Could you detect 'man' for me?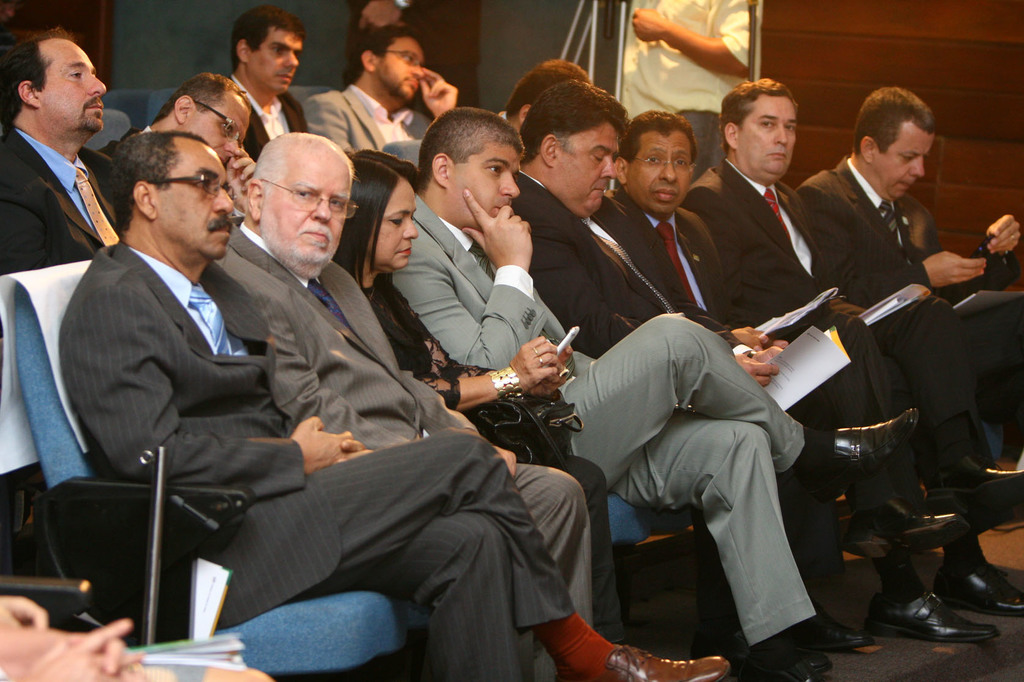
Detection result: 789/90/1023/527.
